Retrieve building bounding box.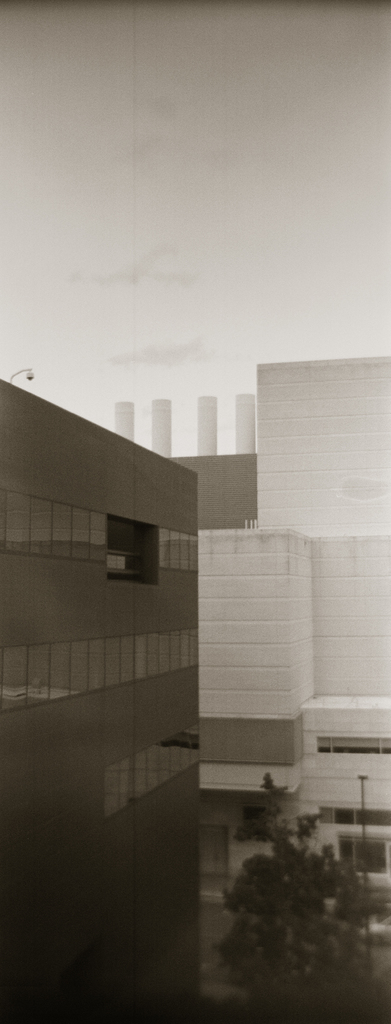
Bounding box: bbox(0, 369, 203, 1023).
